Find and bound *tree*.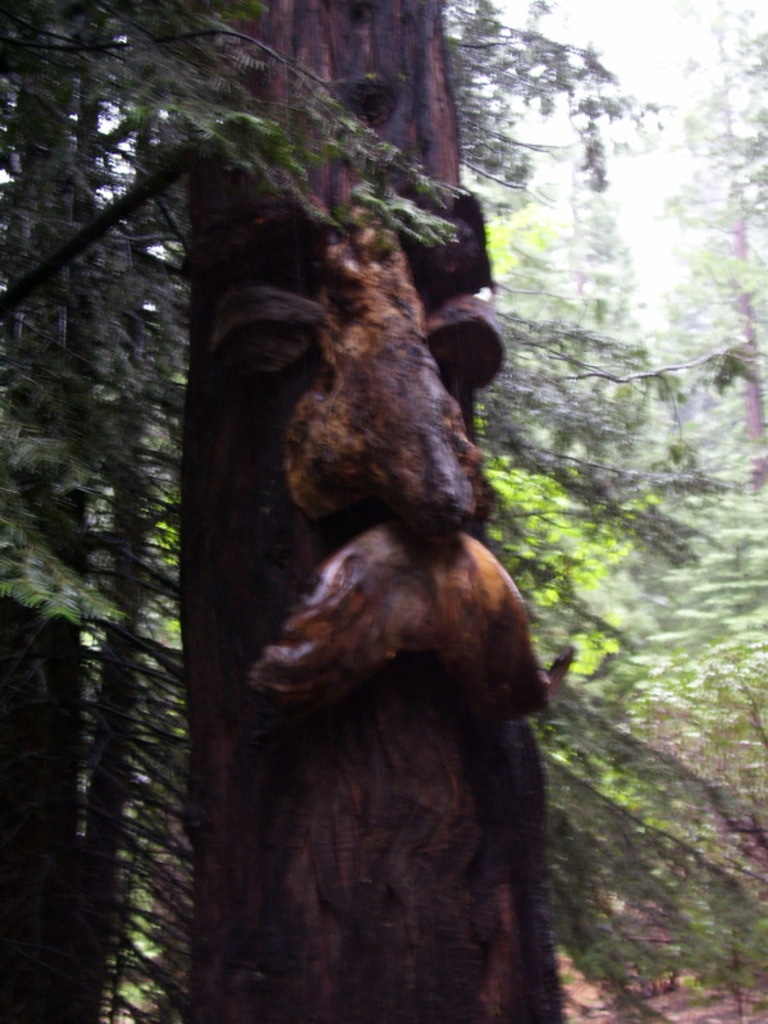
Bound: <region>188, 0, 566, 1021</region>.
